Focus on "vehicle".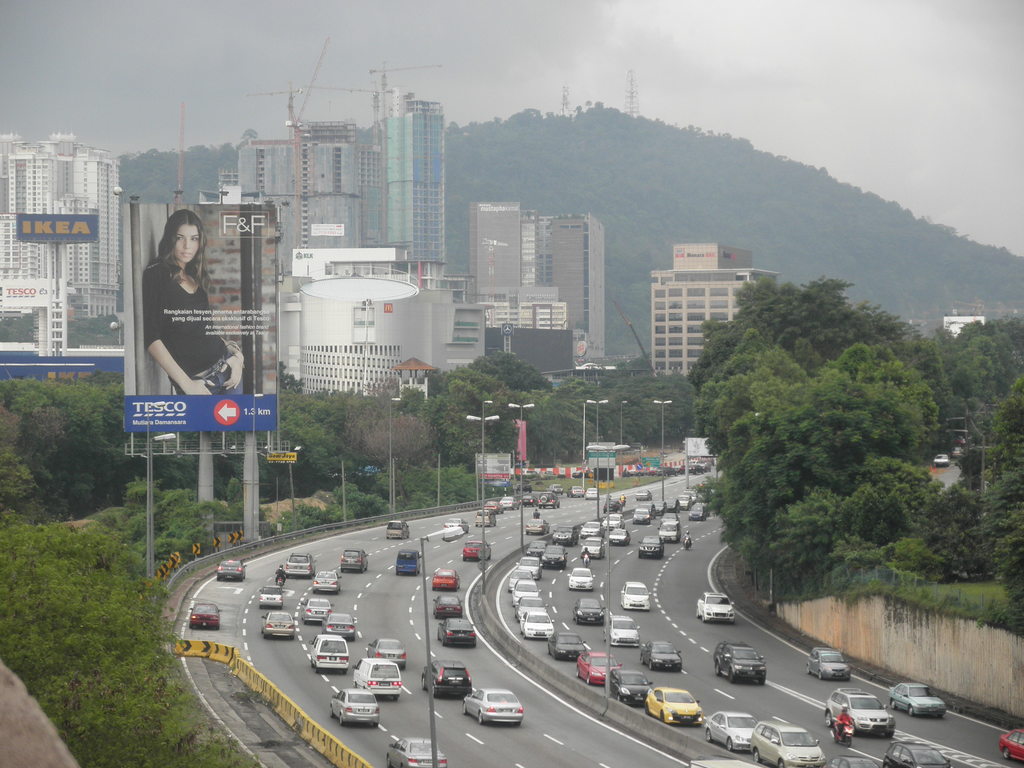
Focused at (left=548, top=631, right=583, bottom=659).
